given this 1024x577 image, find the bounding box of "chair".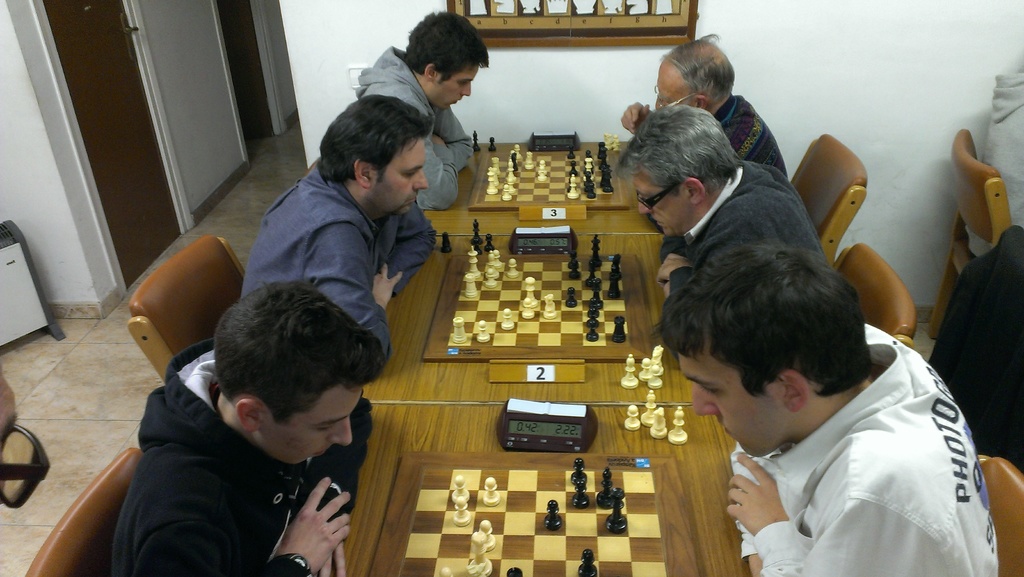
locate(113, 234, 248, 384).
